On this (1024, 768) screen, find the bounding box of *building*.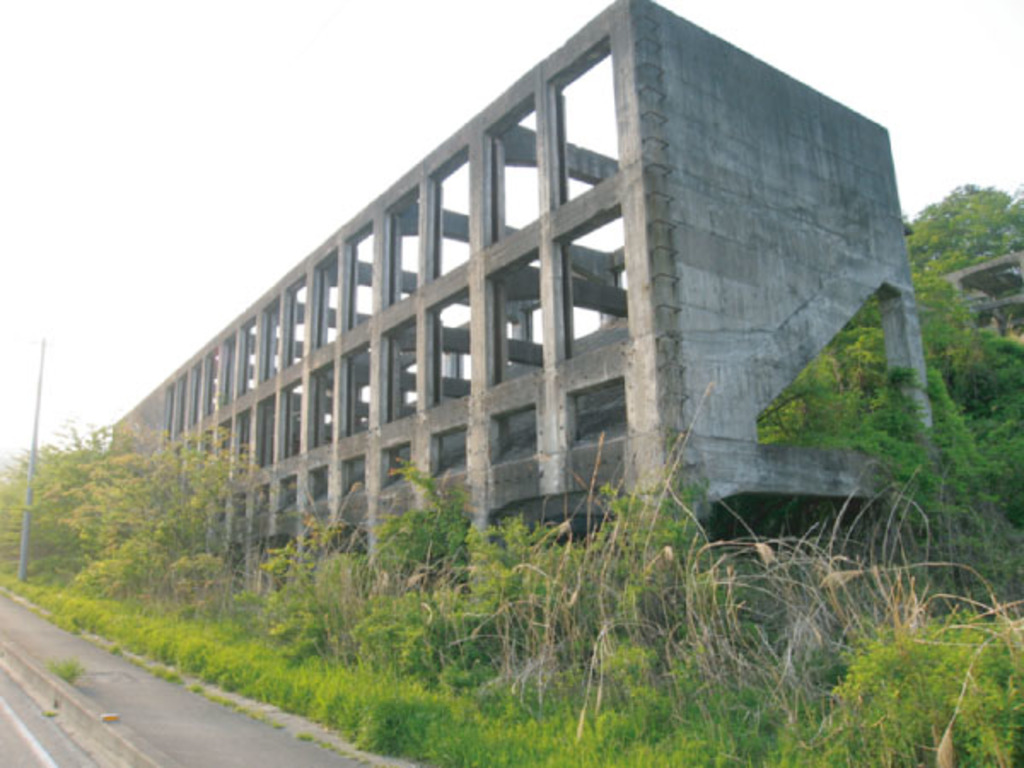
Bounding box: [944,249,1022,343].
